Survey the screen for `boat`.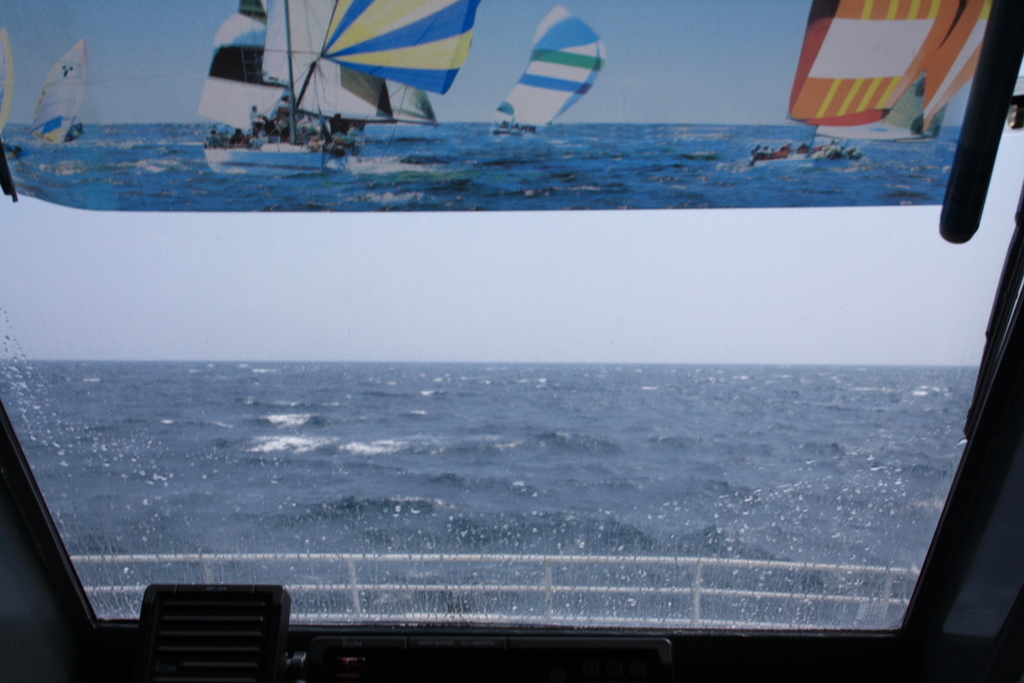
Survey found: locate(784, 0, 993, 160).
